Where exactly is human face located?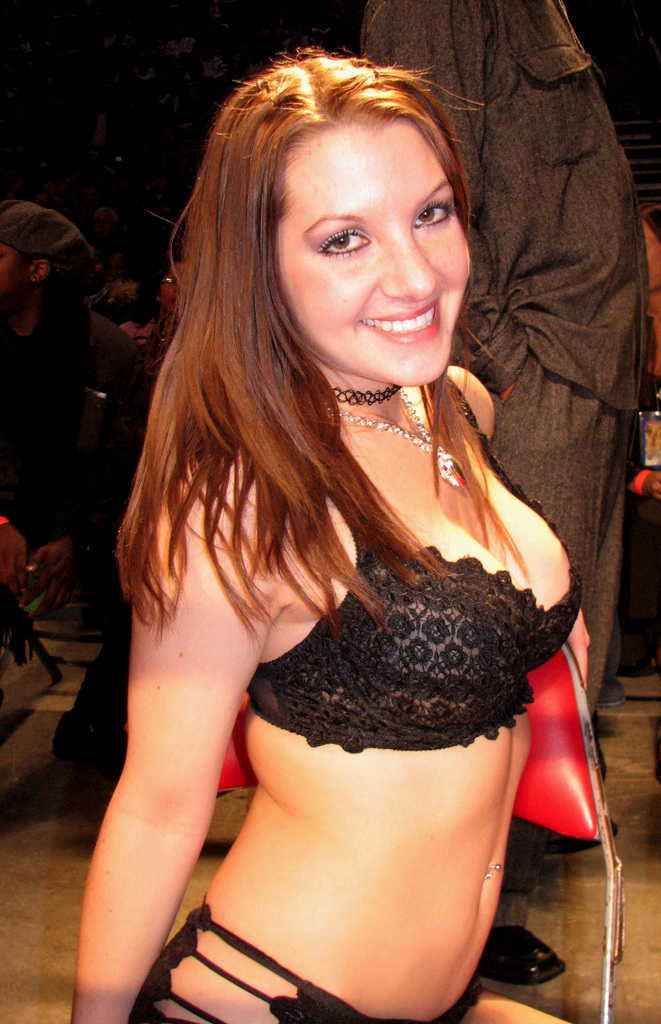
Its bounding box is 159:266:187:314.
